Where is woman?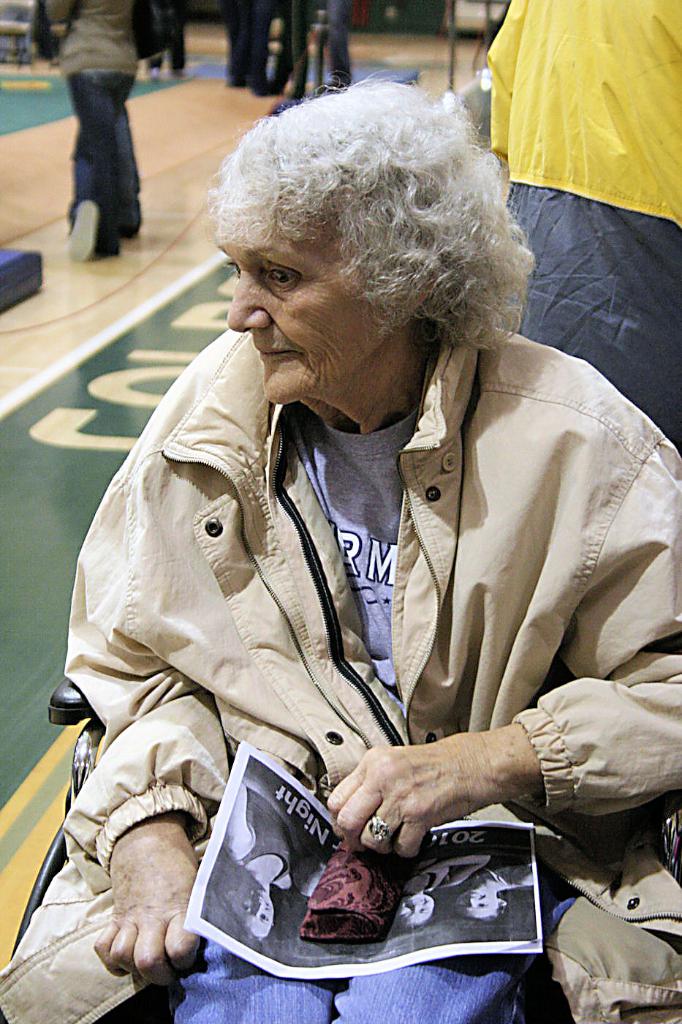
452,860,536,922.
